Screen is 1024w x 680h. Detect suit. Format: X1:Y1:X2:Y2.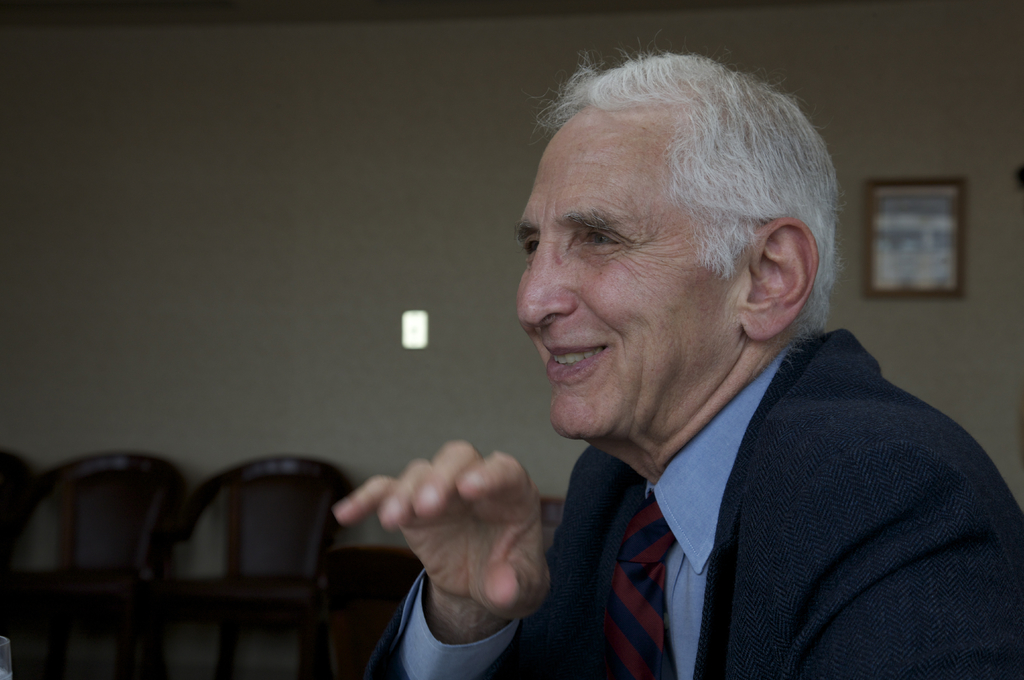
492:276:1005:670.
